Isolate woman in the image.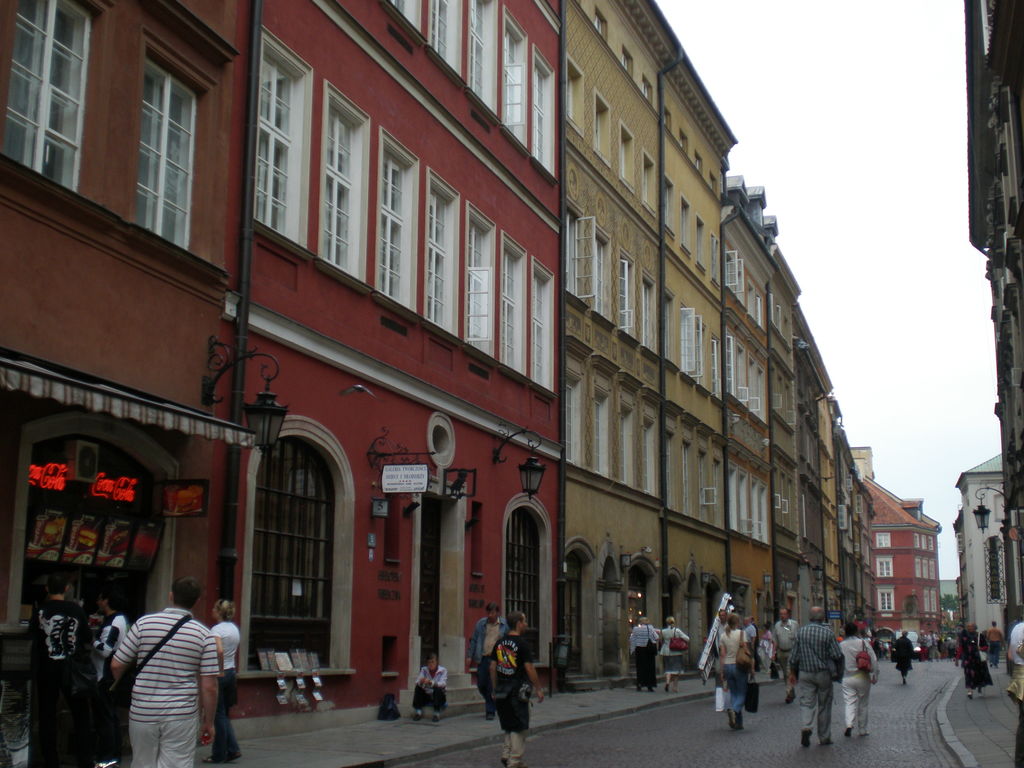
Isolated region: 668,615,689,692.
